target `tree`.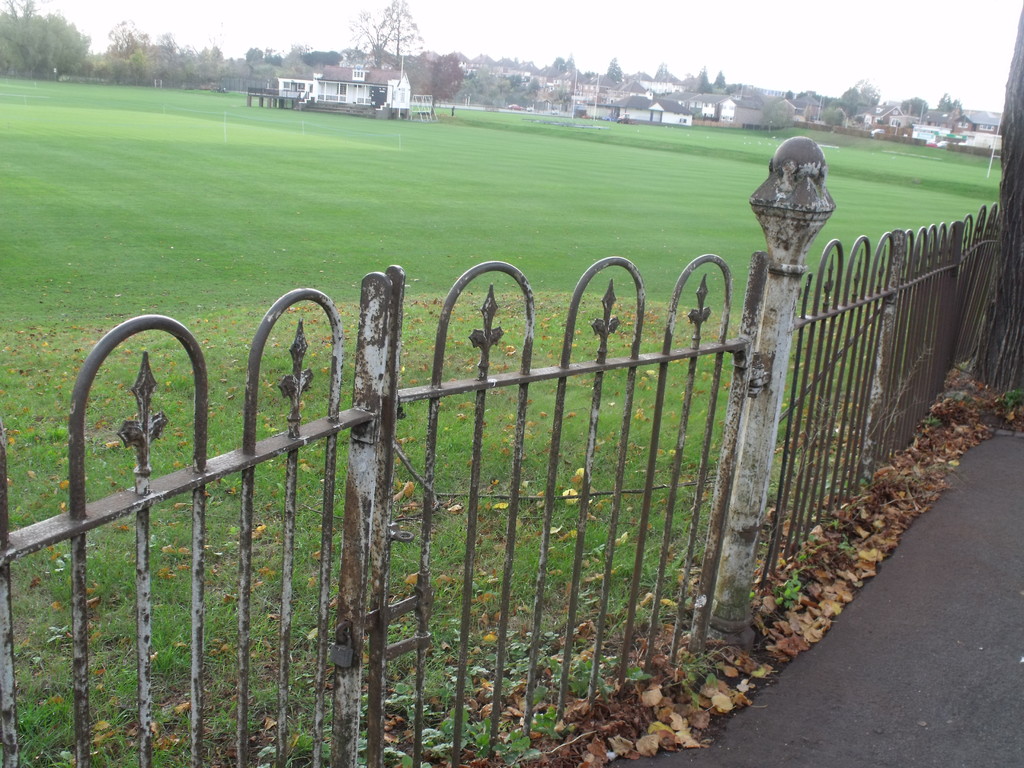
Target region: bbox(943, 96, 964, 112).
